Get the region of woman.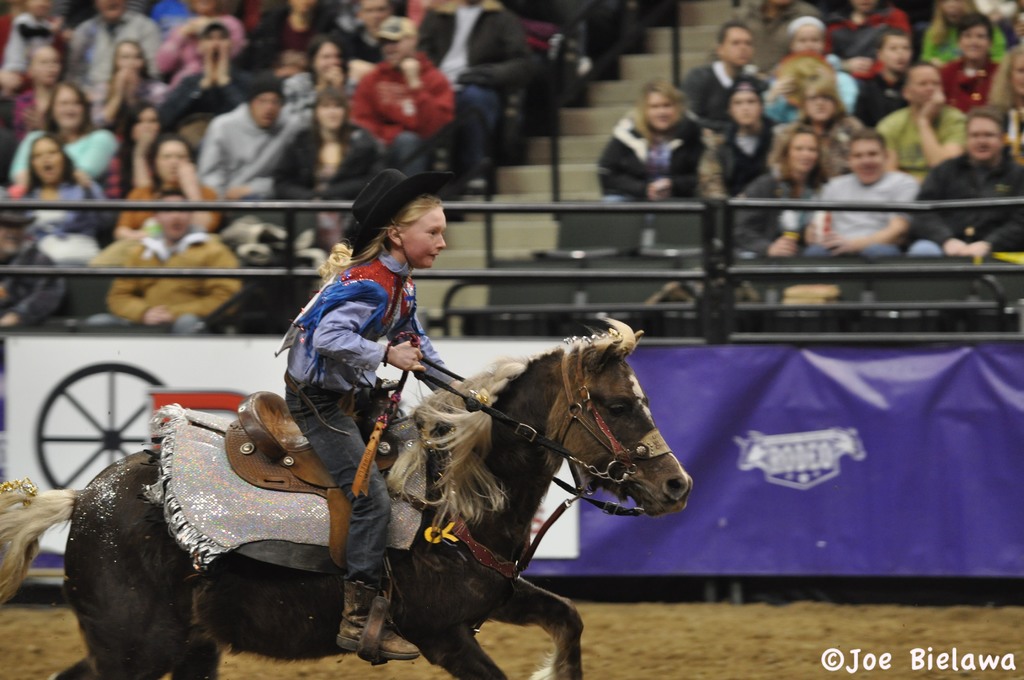
select_region(280, 45, 359, 109).
